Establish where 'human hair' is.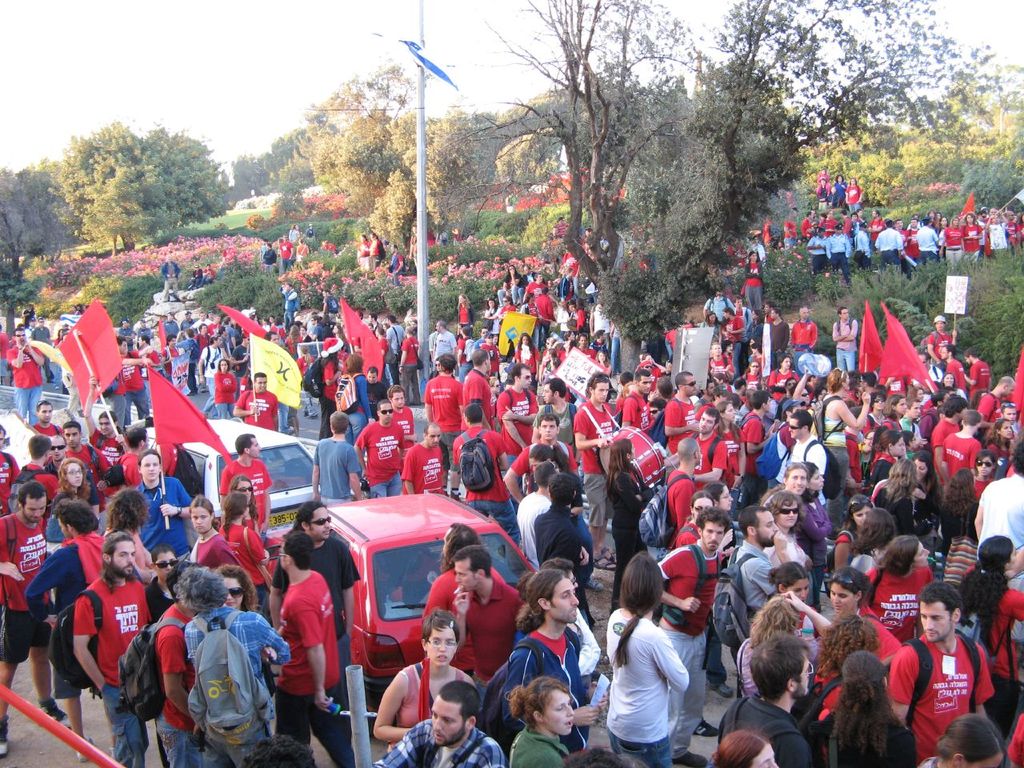
Established at (left=134, top=446, right=158, bottom=474).
